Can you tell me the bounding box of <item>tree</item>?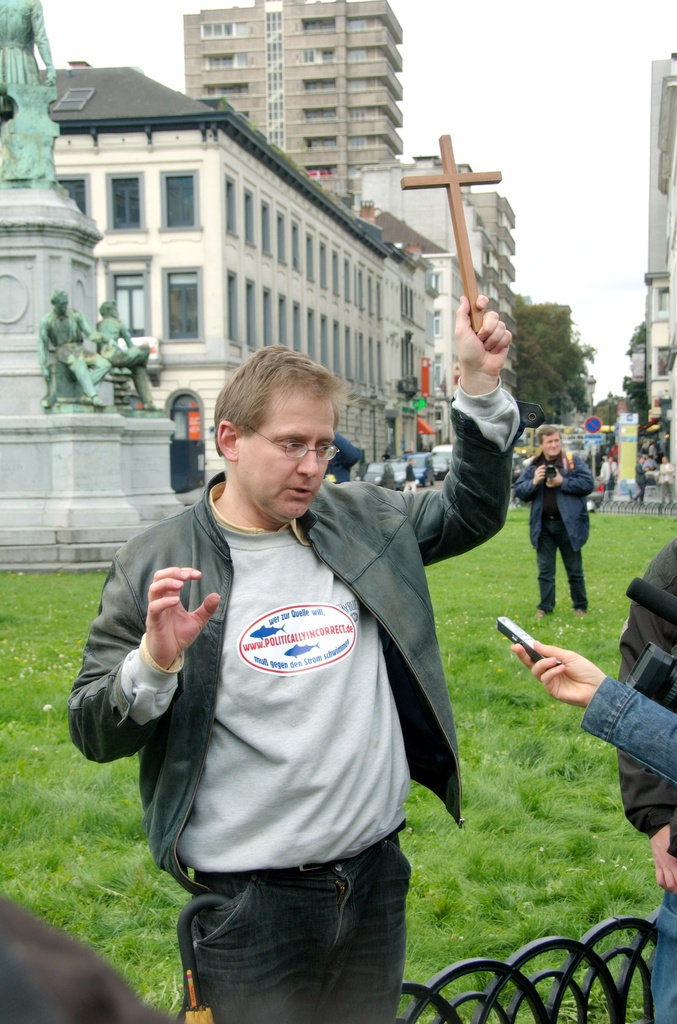
[x1=511, y1=296, x2=607, y2=429].
